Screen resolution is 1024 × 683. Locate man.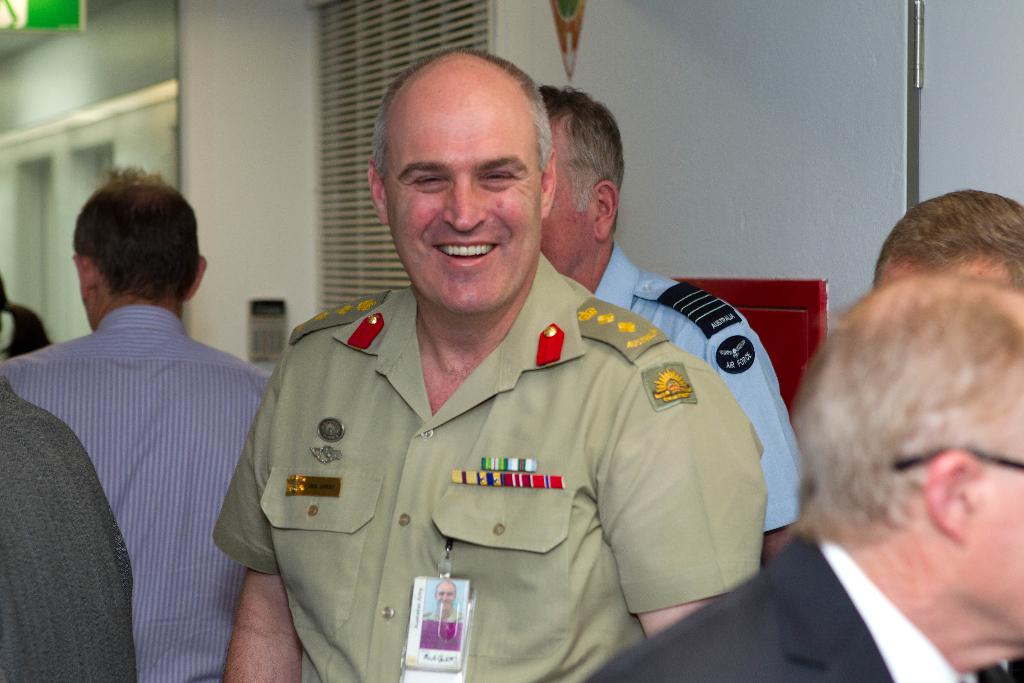
Rect(0, 363, 139, 682).
